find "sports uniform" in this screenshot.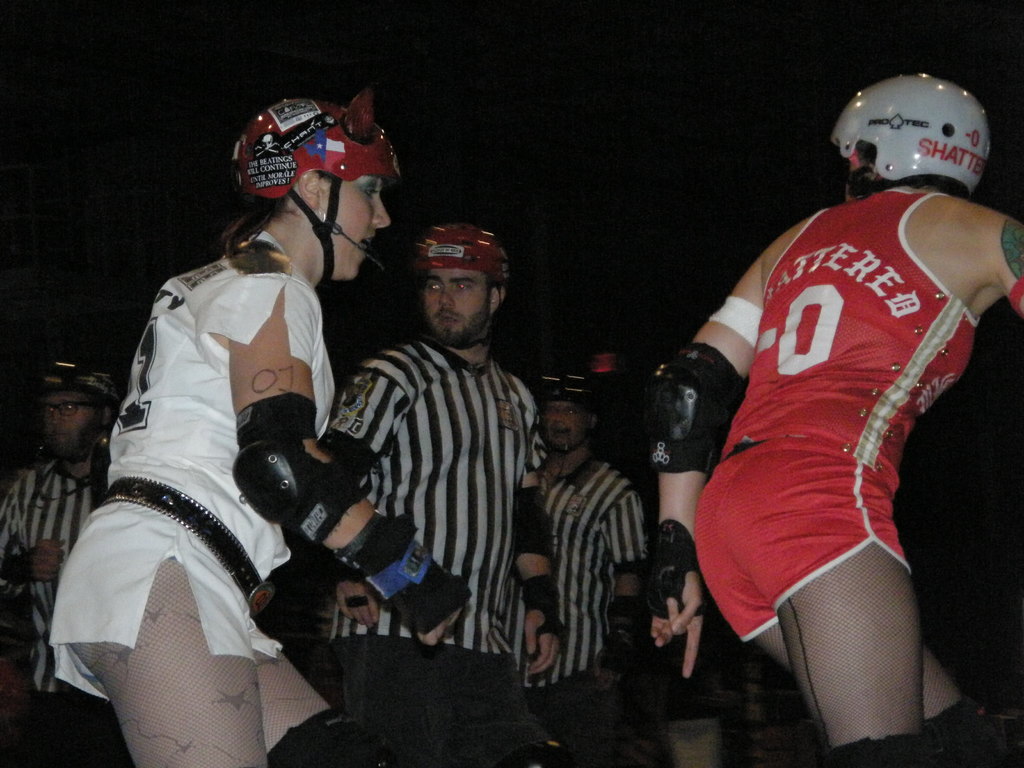
The bounding box for "sports uniform" is region(689, 186, 982, 642).
